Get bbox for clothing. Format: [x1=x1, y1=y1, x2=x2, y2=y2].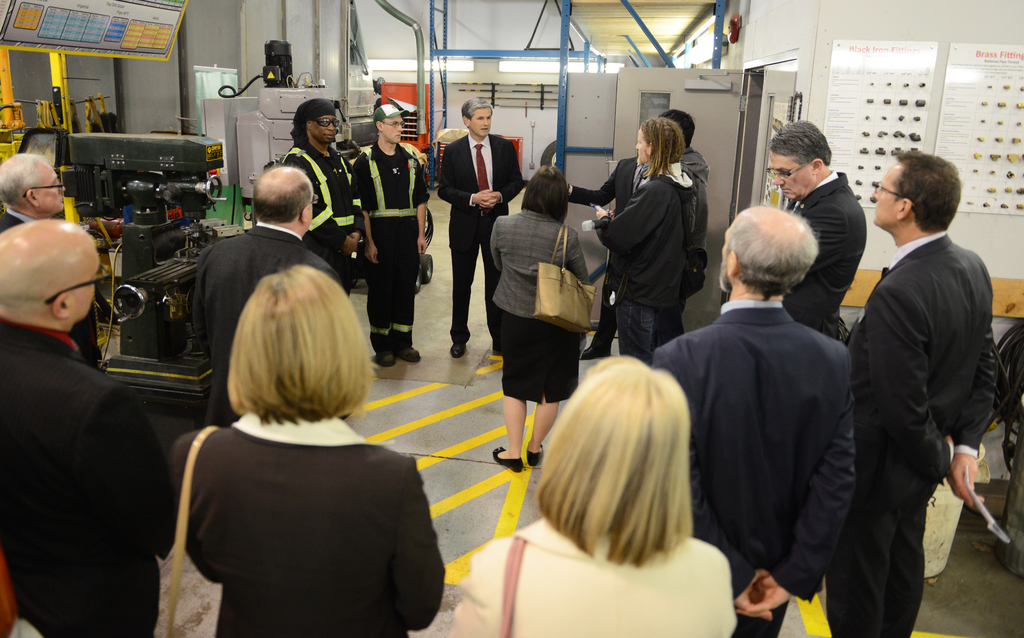
[x1=275, y1=144, x2=347, y2=258].
